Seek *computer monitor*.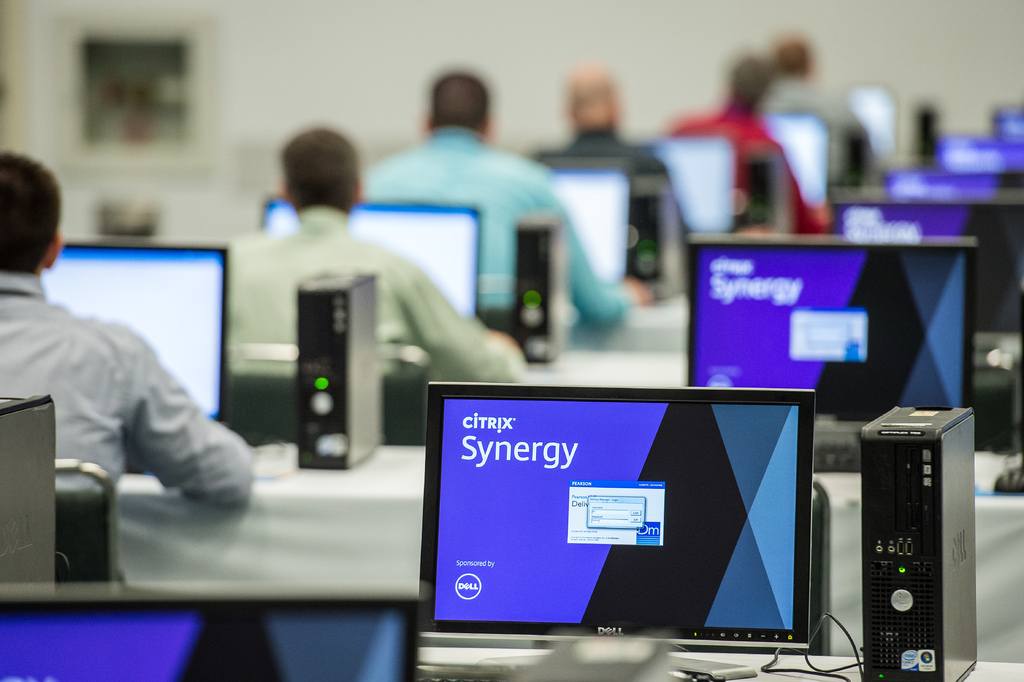
543, 151, 627, 284.
